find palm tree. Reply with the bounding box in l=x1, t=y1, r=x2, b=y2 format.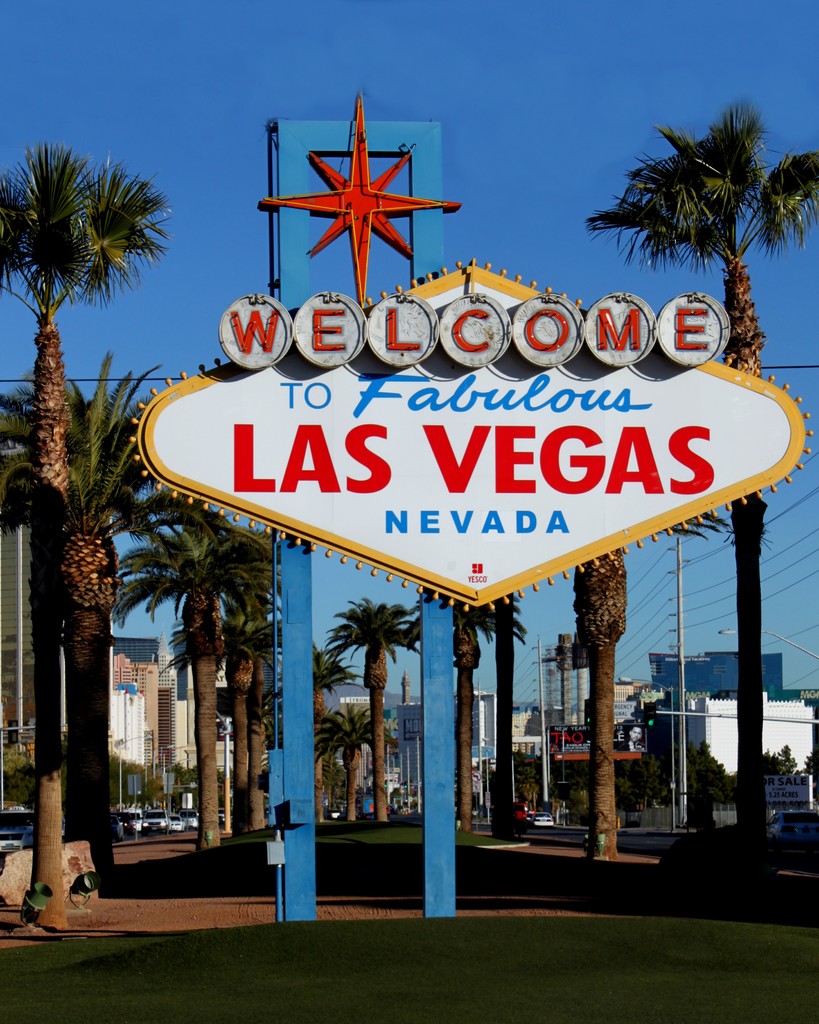
l=639, t=106, r=804, b=825.
